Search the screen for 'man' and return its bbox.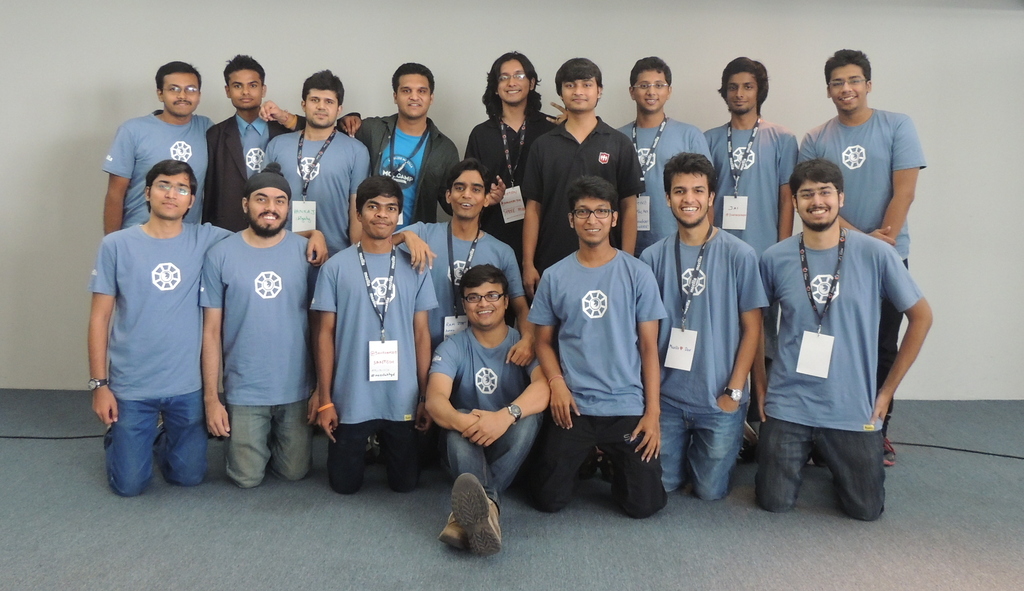
Found: [x1=263, y1=71, x2=365, y2=243].
